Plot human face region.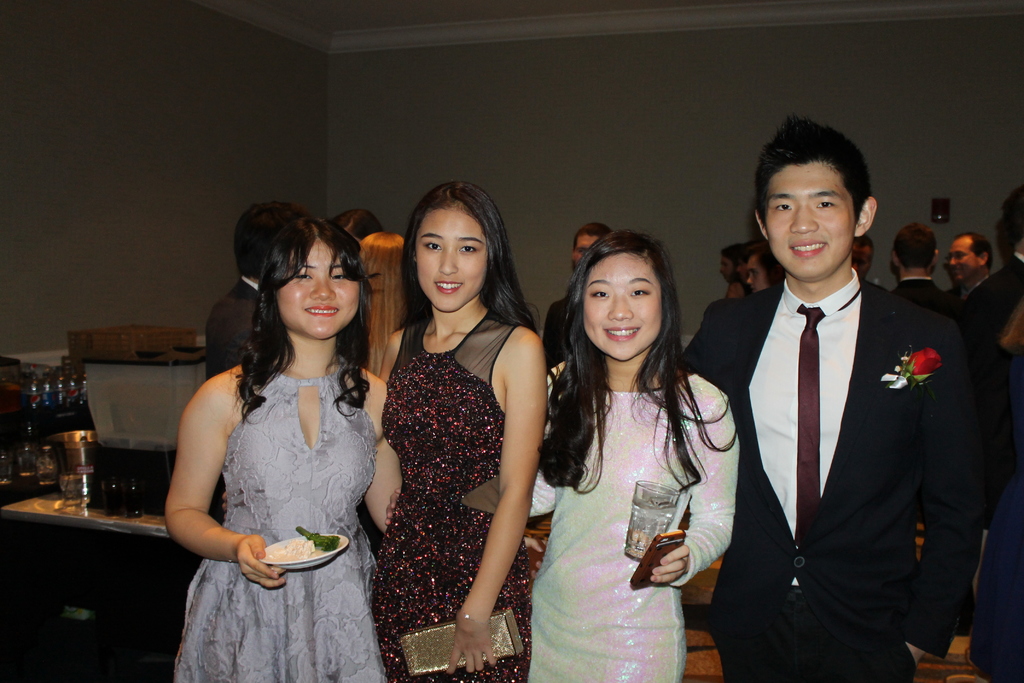
Plotted at bbox=(415, 205, 489, 309).
